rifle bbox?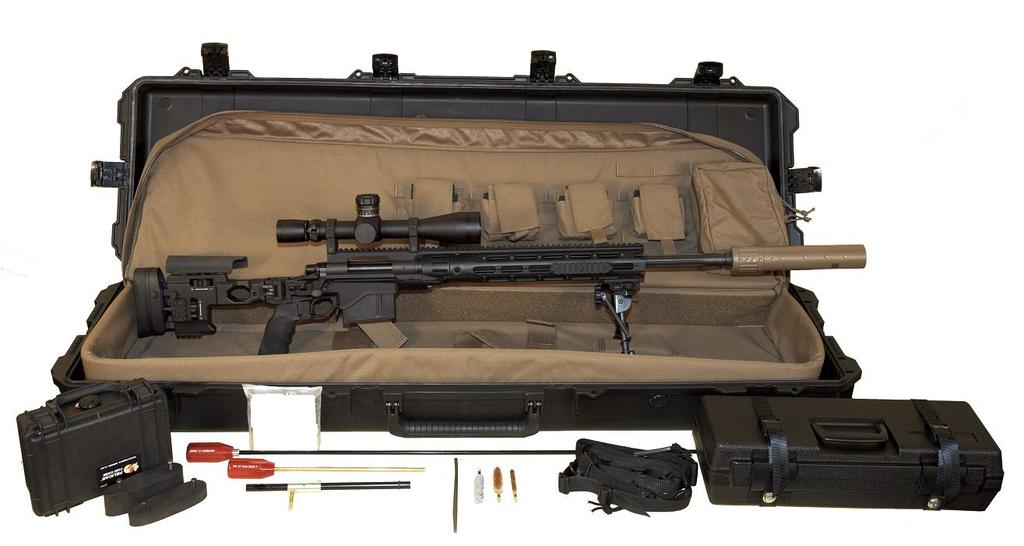
crop(67, 97, 897, 396)
